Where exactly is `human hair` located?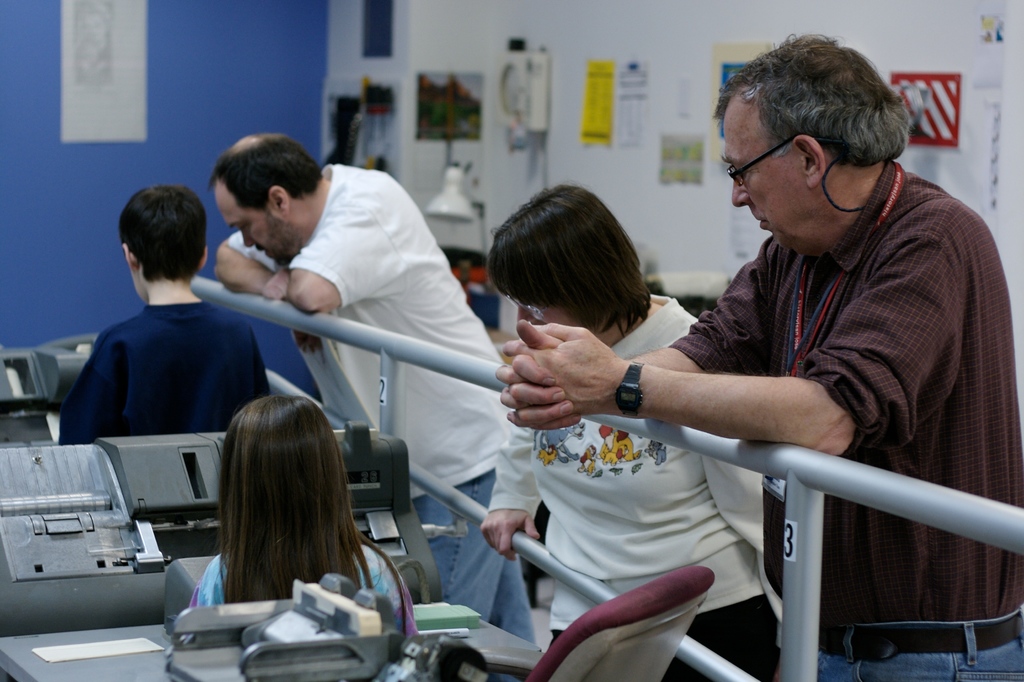
Its bounding box is {"x1": 115, "y1": 177, "x2": 223, "y2": 314}.
